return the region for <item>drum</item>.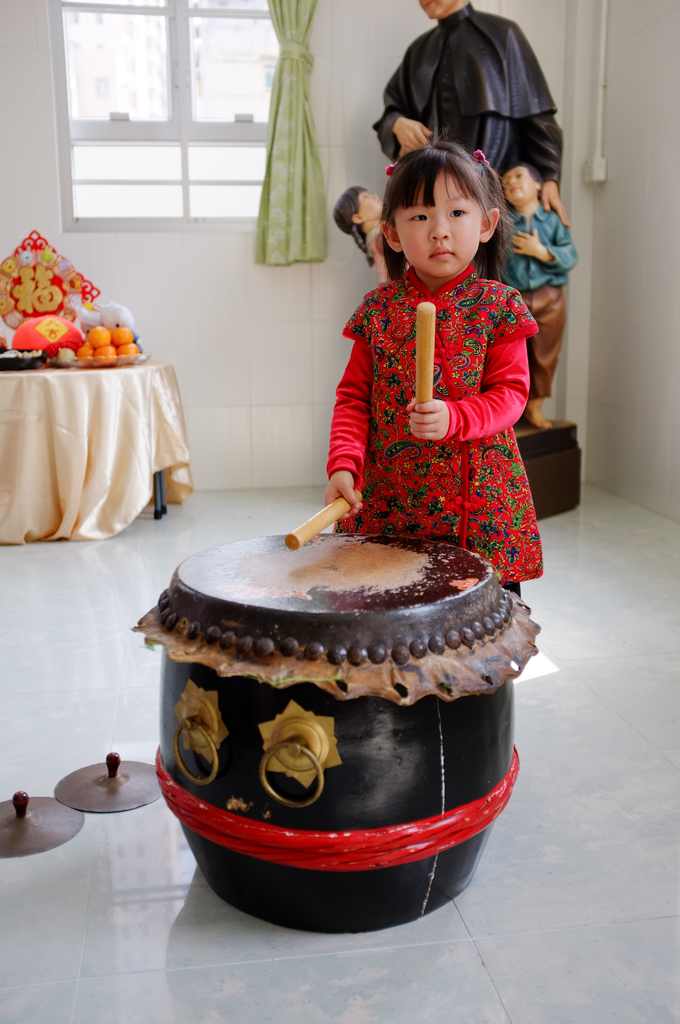
pyautogui.locateOnScreen(49, 477, 633, 927).
